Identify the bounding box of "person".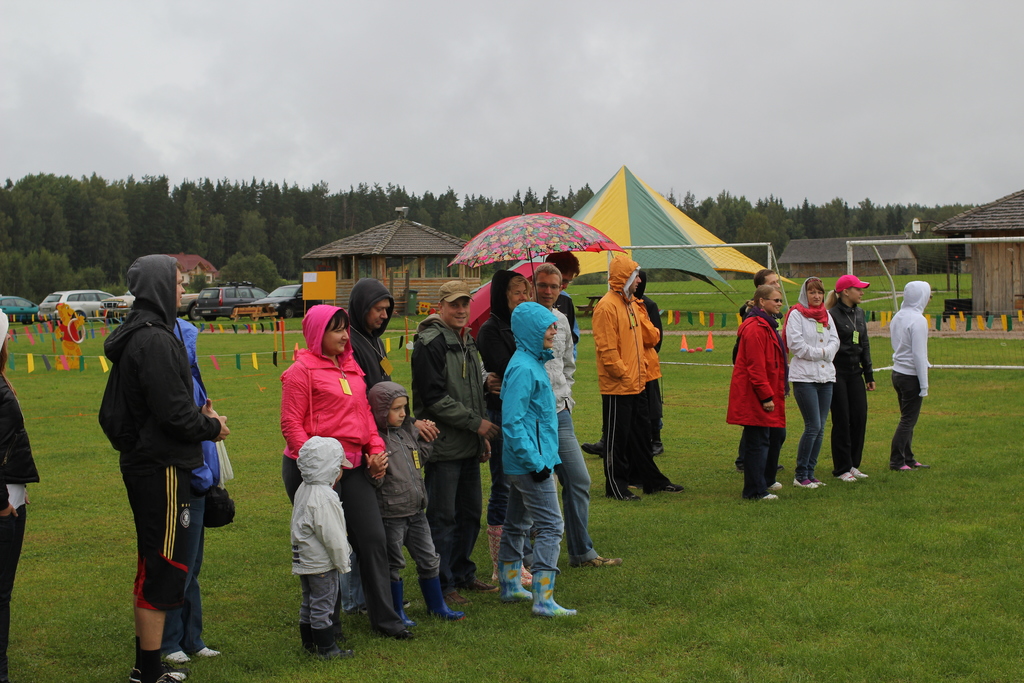
(829,265,873,481).
